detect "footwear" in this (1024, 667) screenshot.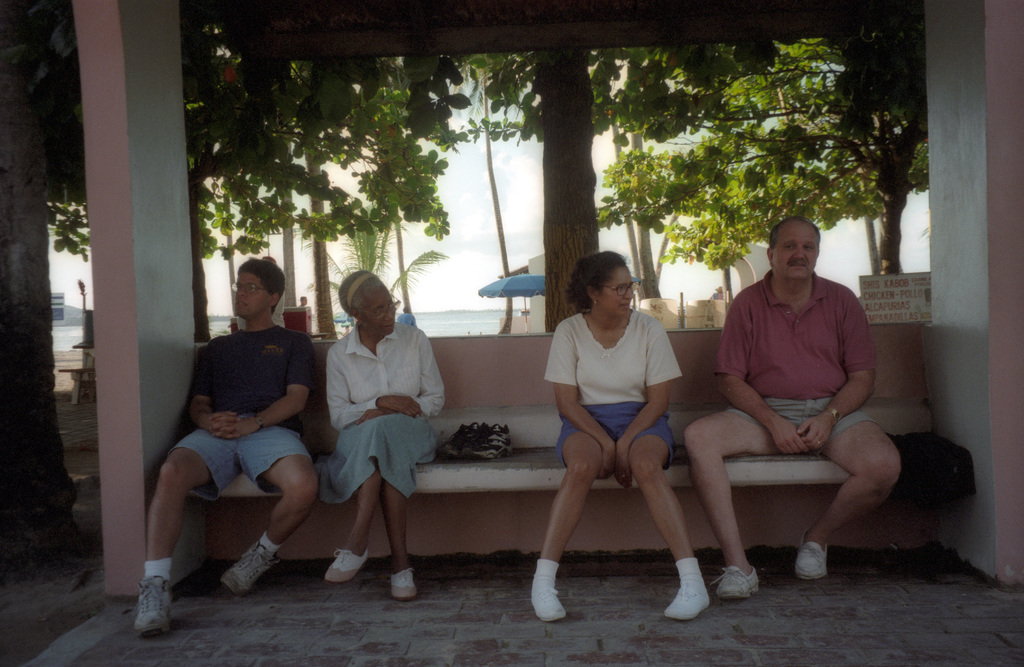
Detection: 793:527:829:580.
